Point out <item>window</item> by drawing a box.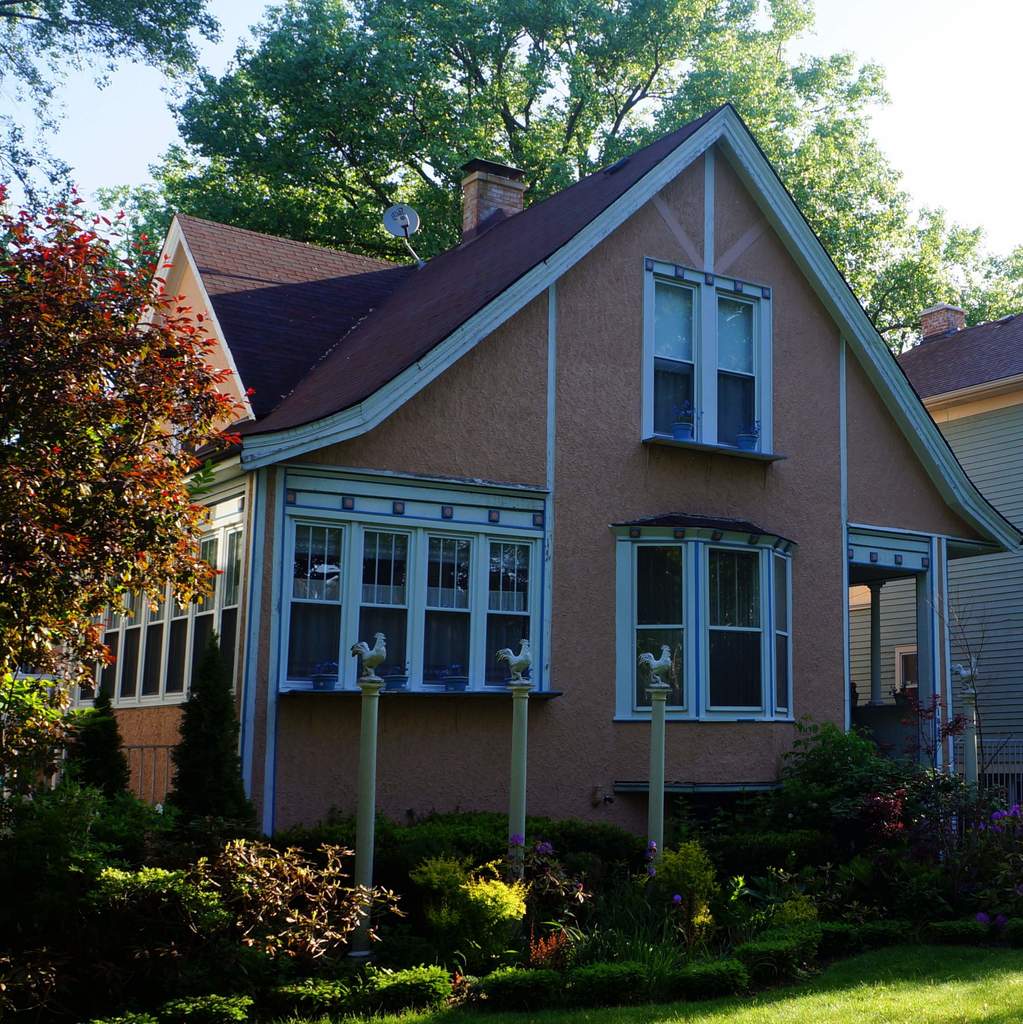
(601, 504, 812, 754).
